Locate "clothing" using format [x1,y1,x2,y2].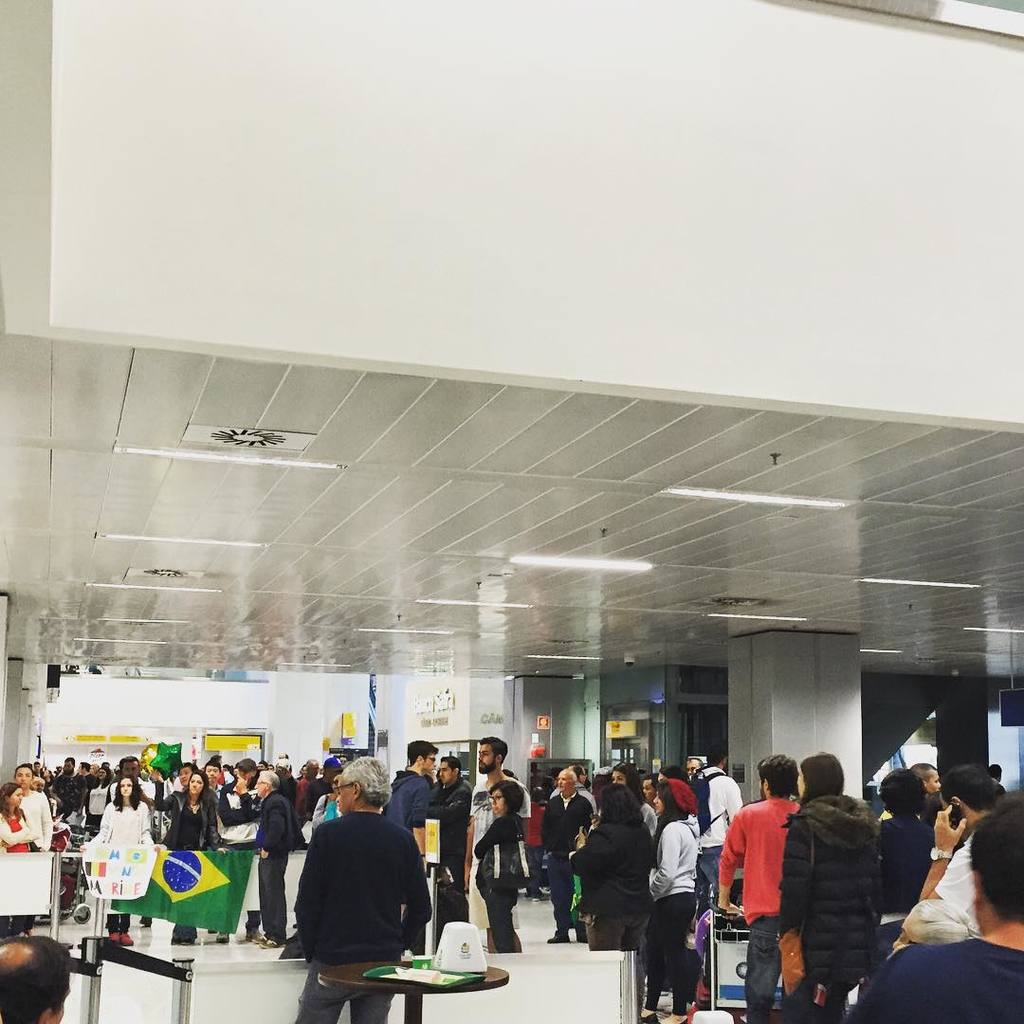
[153,795,259,857].
